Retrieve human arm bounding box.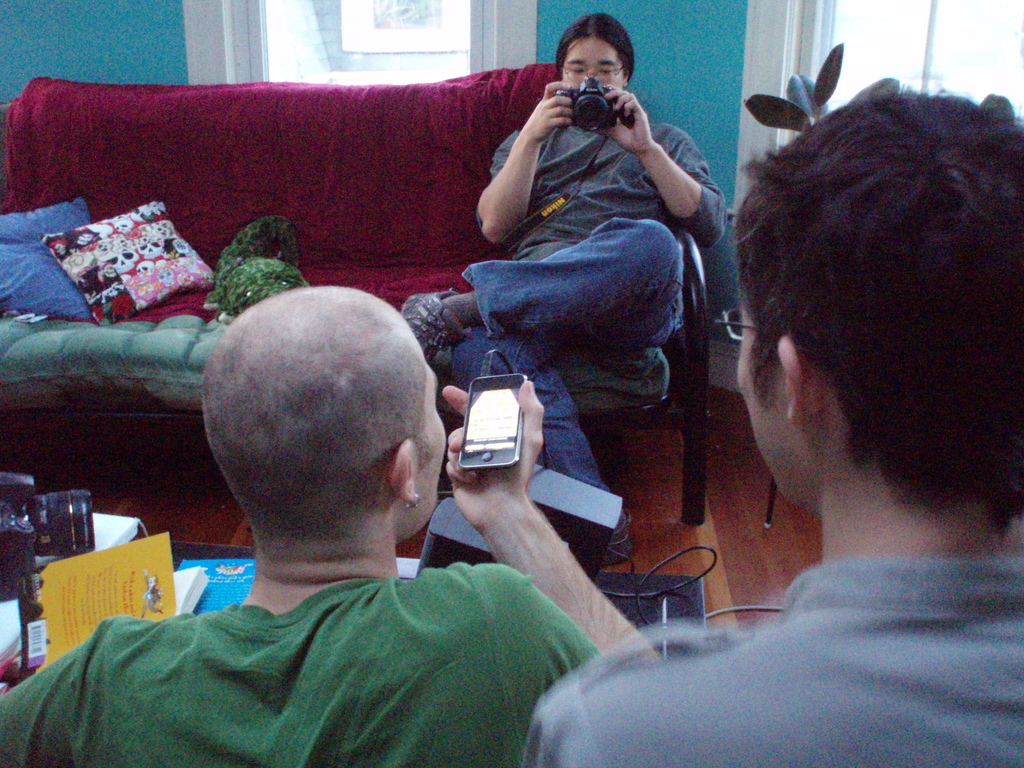
Bounding box: box(443, 385, 660, 666).
